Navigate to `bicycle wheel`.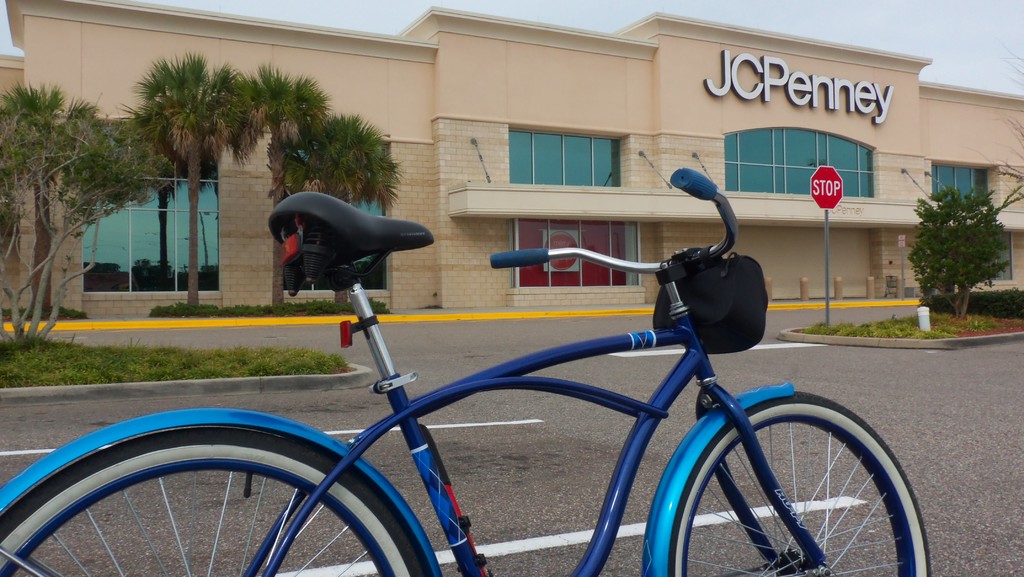
Navigation target: bbox=(0, 428, 426, 576).
